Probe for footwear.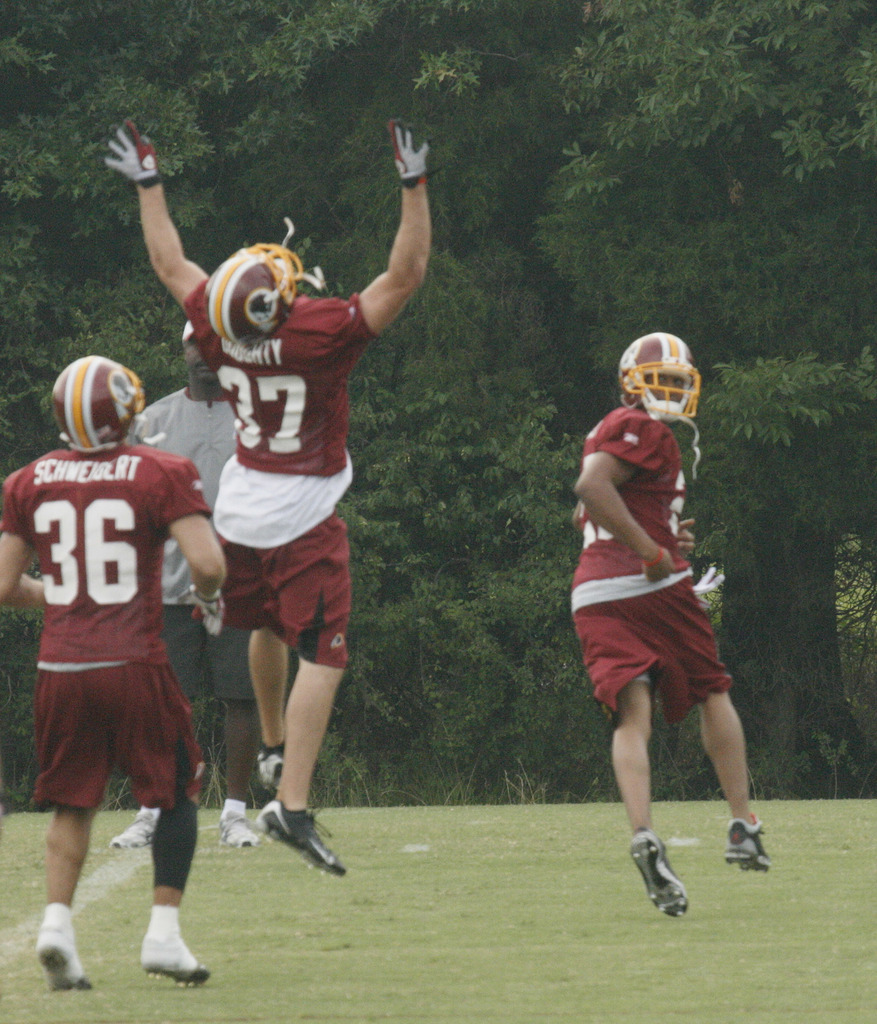
Probe result: [x1=223, y1=819, x2=256, y2=847].
